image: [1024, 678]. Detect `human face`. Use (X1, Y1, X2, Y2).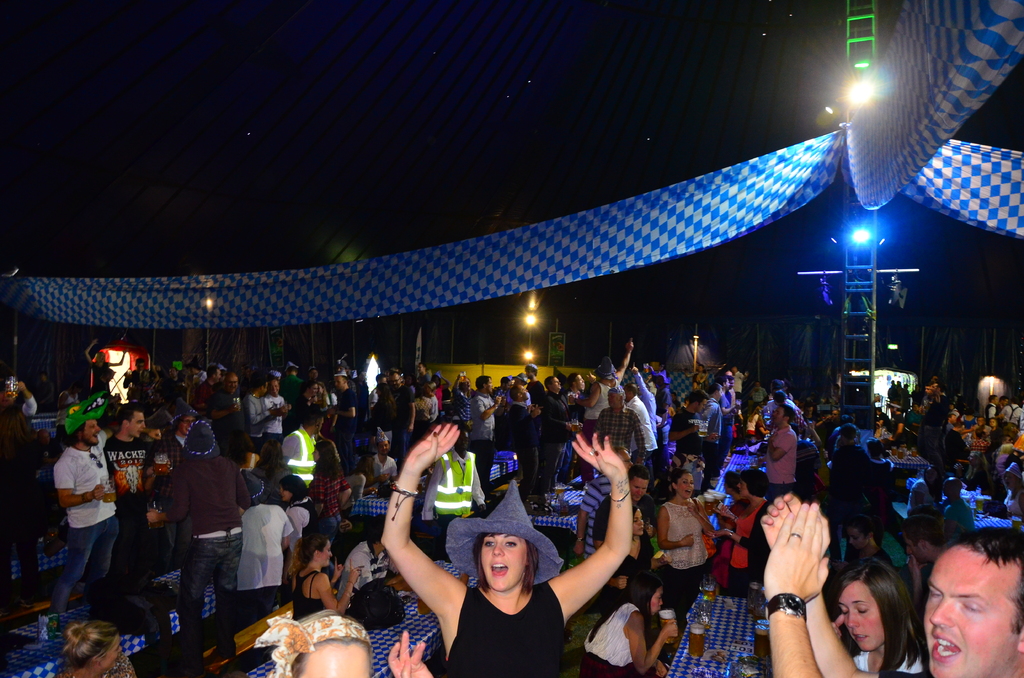
(280, 483, 287, 498).
